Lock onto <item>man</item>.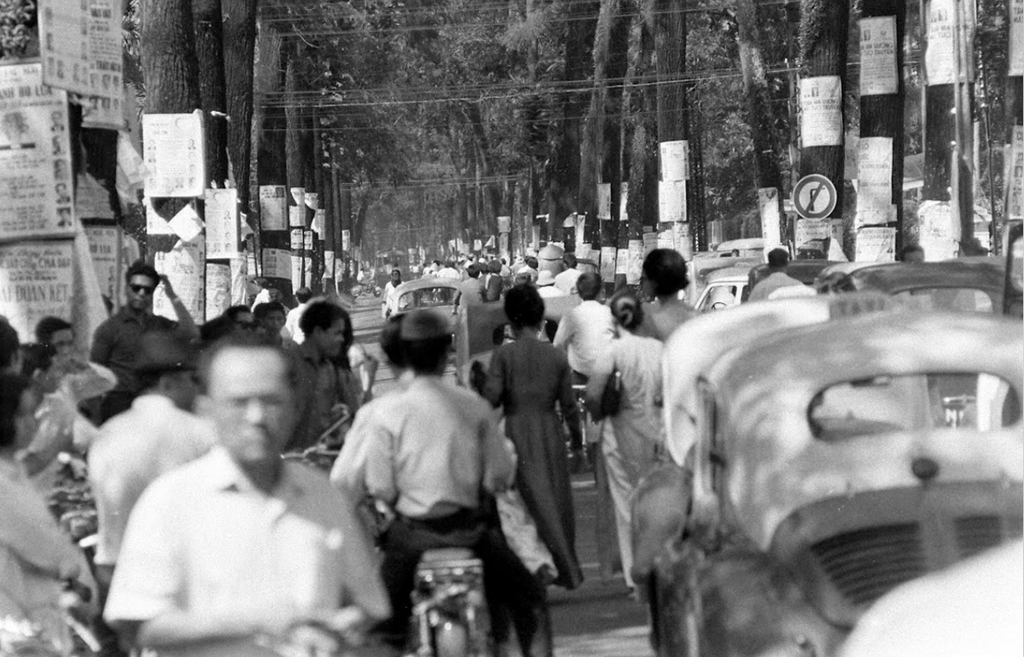
Locked: [86,264,198,368].
